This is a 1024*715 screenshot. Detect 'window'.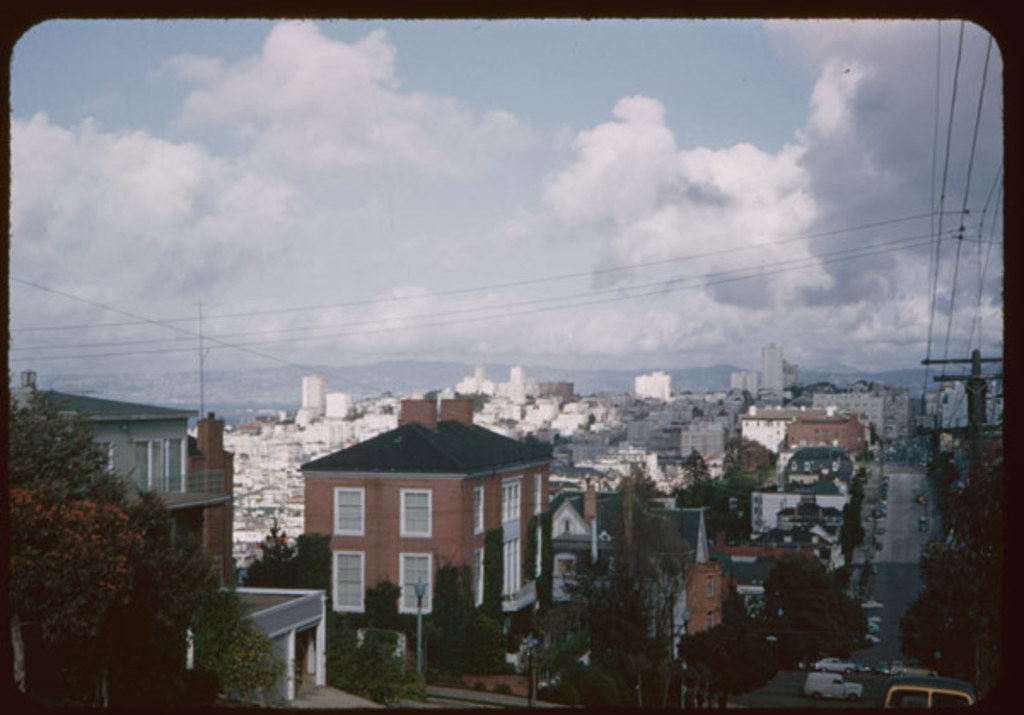
[x1=164, y1=433, x2=191, y2=493].
